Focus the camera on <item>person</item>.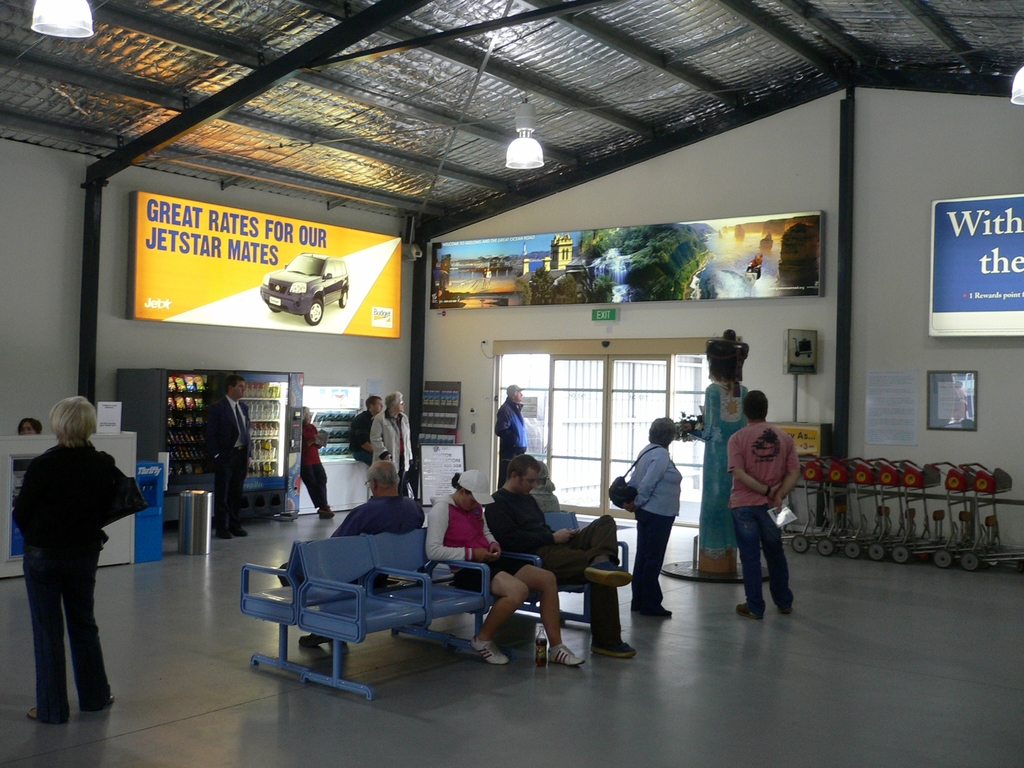
Focus region: rect(17, 415, 44, 438).
